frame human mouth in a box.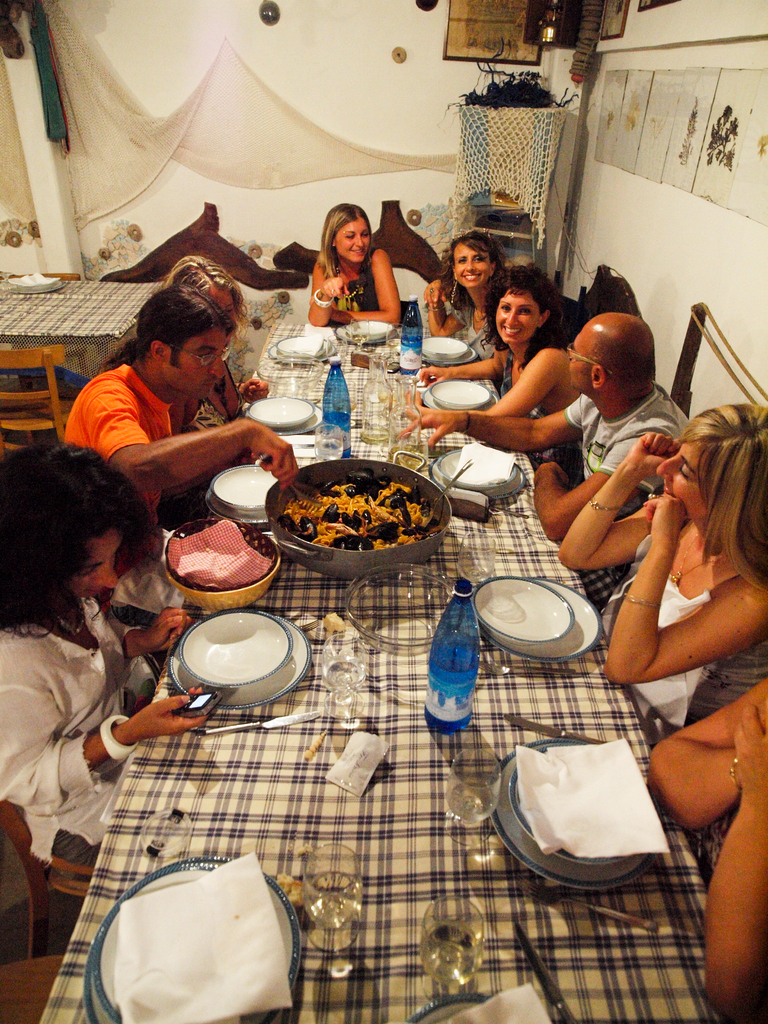
[x1=462, y1=270, x2=483, y2=282].
